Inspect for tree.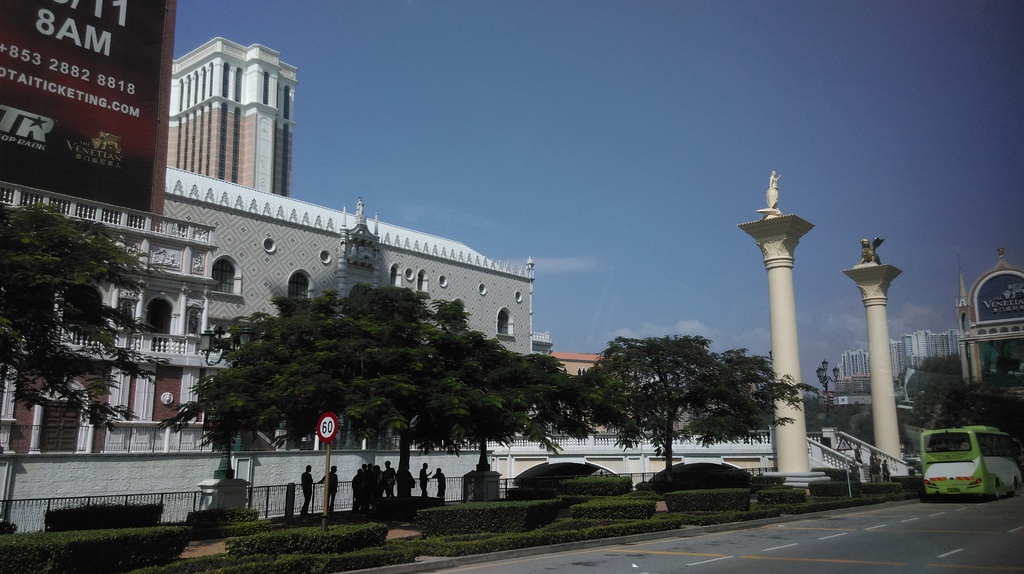
Inspection: [0, 195, 186, 435].
